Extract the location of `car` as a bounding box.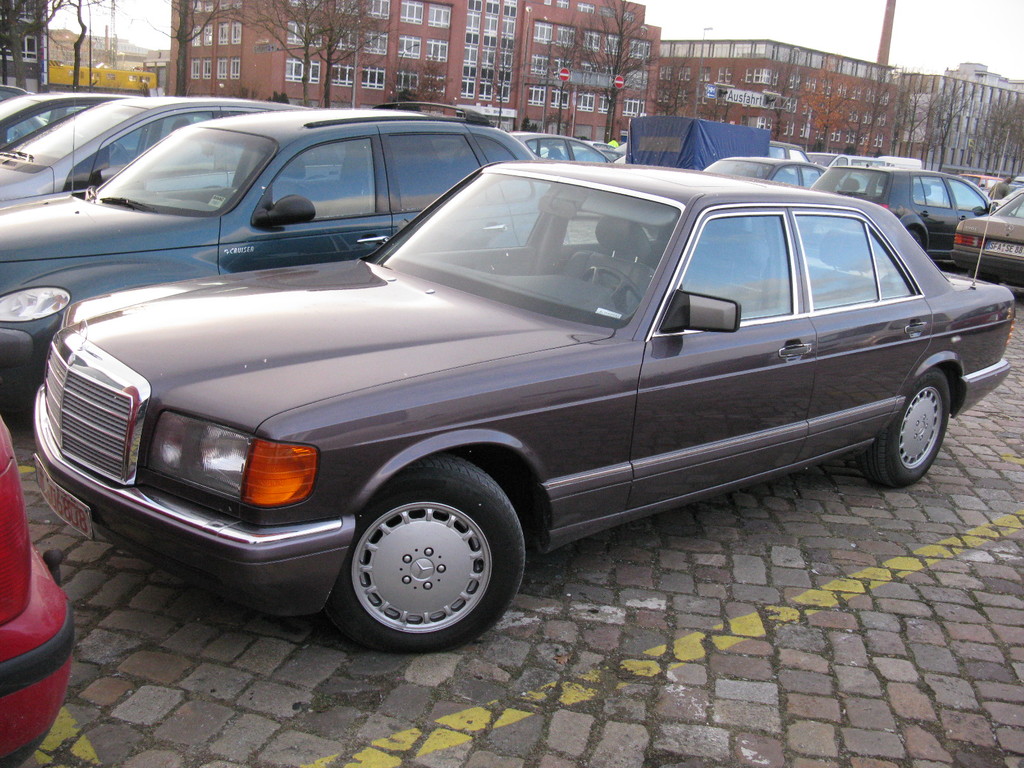
{"left": 0, "top": 93, "right": 491, "bottom": 209}.
